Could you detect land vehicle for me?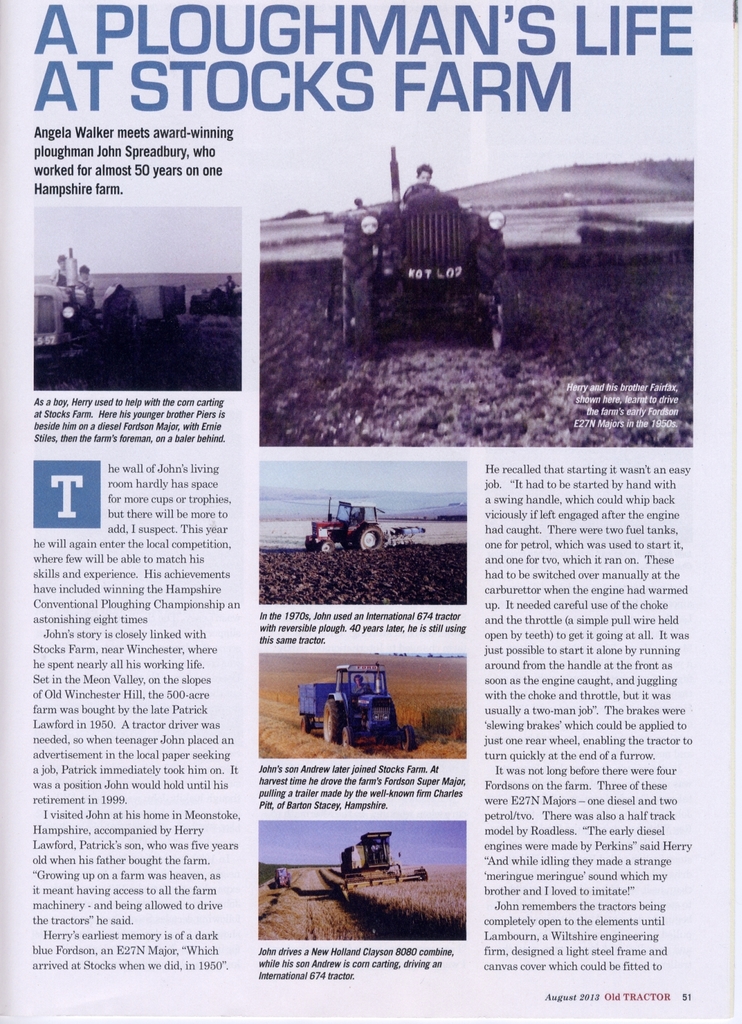
Detection result: bbox=(277, 863, 287, 890).
